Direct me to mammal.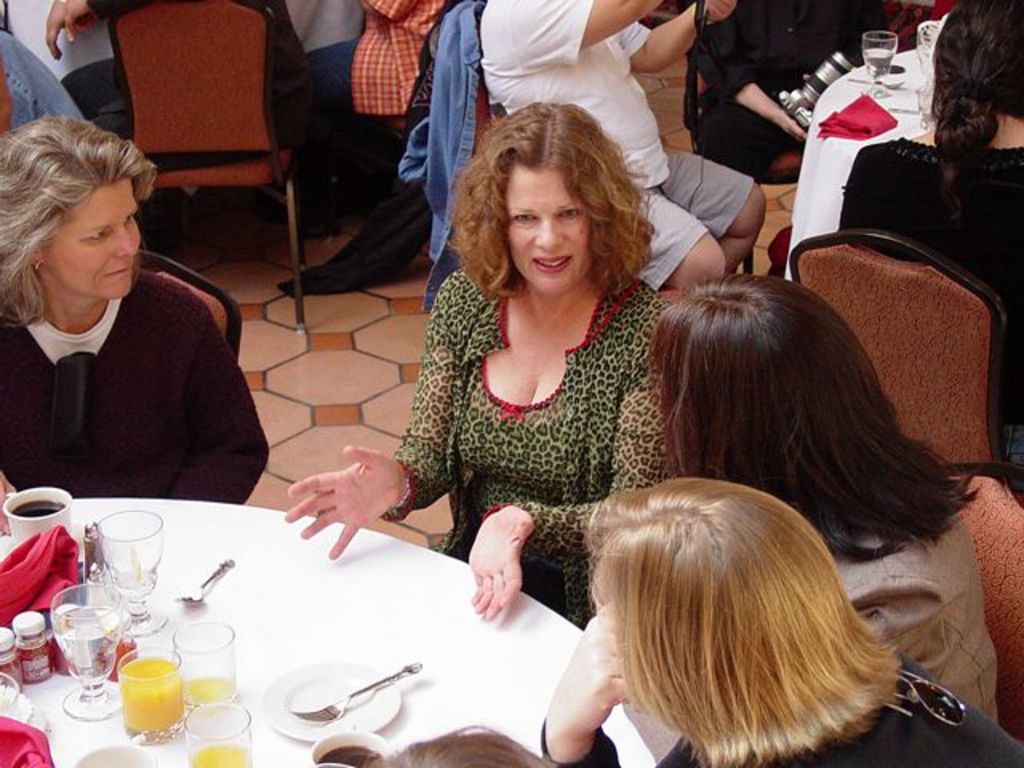
Direction: (x1=0, y1=114, x2=258, y2=538).
